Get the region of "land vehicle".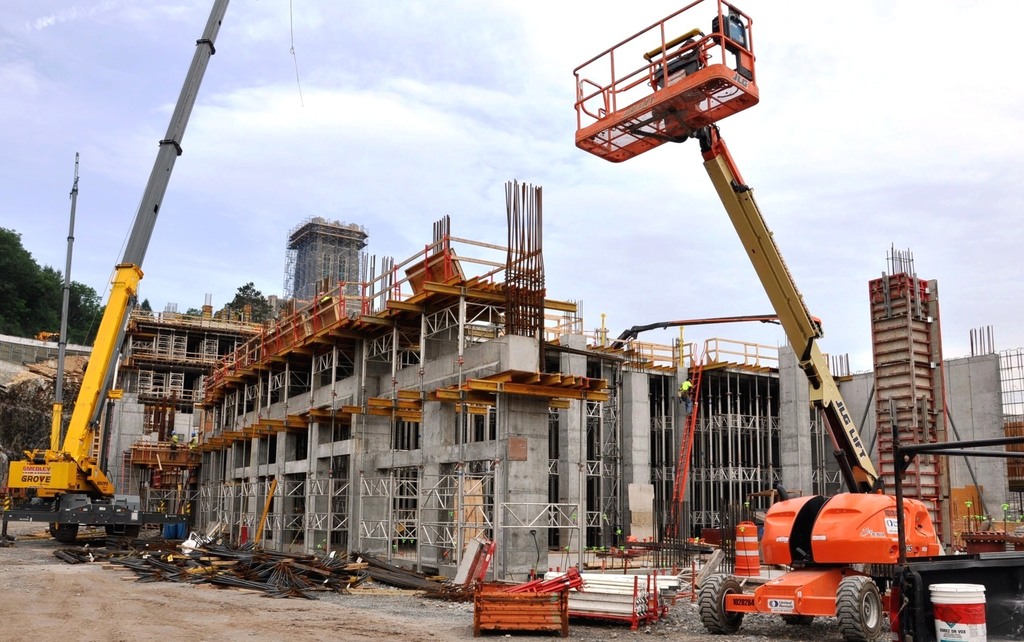
l=568, t=0, r=954, b=630.
